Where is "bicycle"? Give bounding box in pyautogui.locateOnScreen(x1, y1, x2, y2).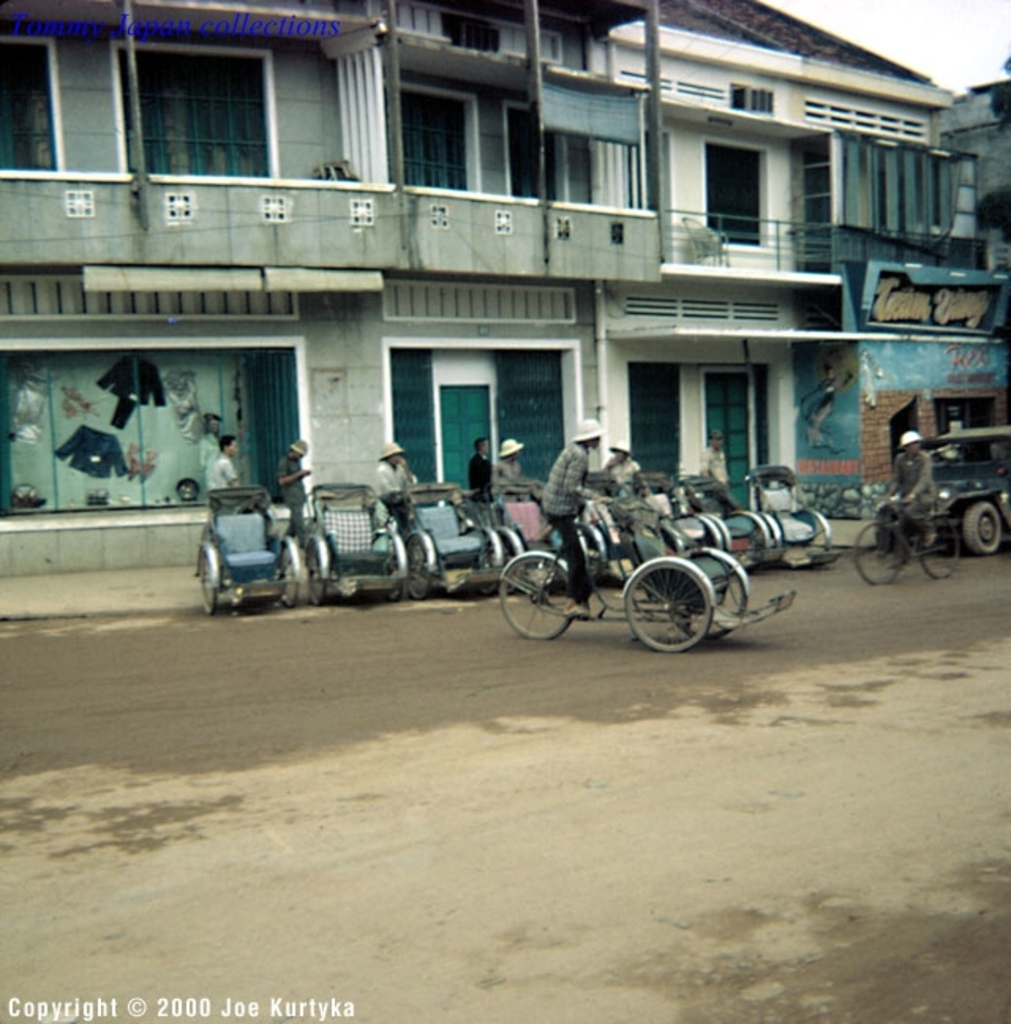
pyautogui.locateOnScreen(851, 491, 964, 591).
